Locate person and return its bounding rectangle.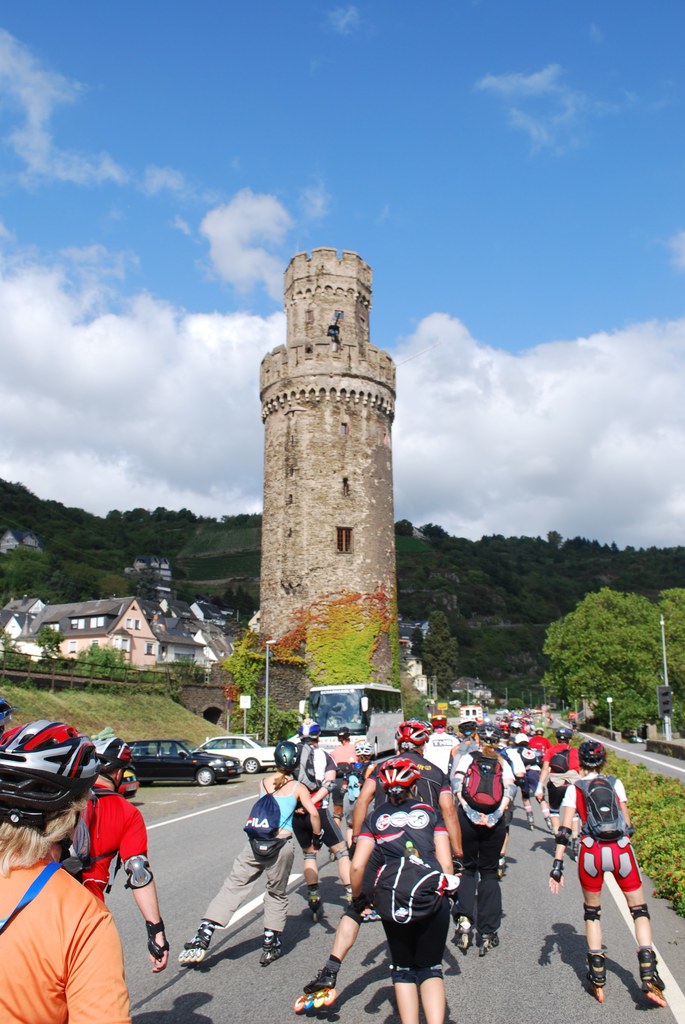
left=497, top=715, right=539, bottom=767.
